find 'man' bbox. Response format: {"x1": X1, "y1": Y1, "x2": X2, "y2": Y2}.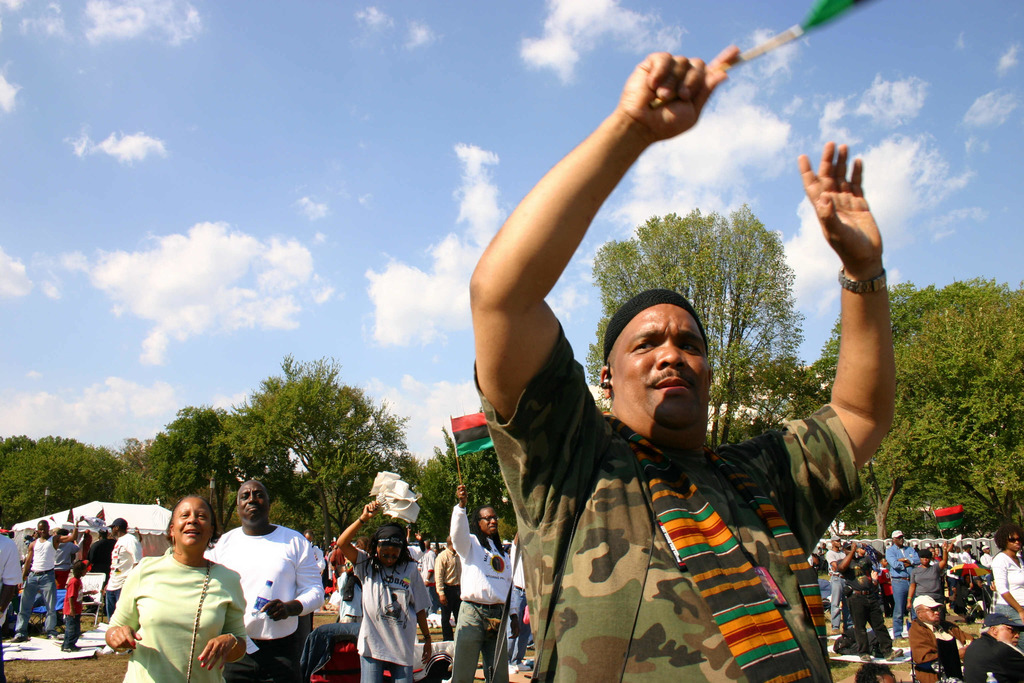
{"x1": 419, "y1": 544, "x2": 440, "y2": 612}.
